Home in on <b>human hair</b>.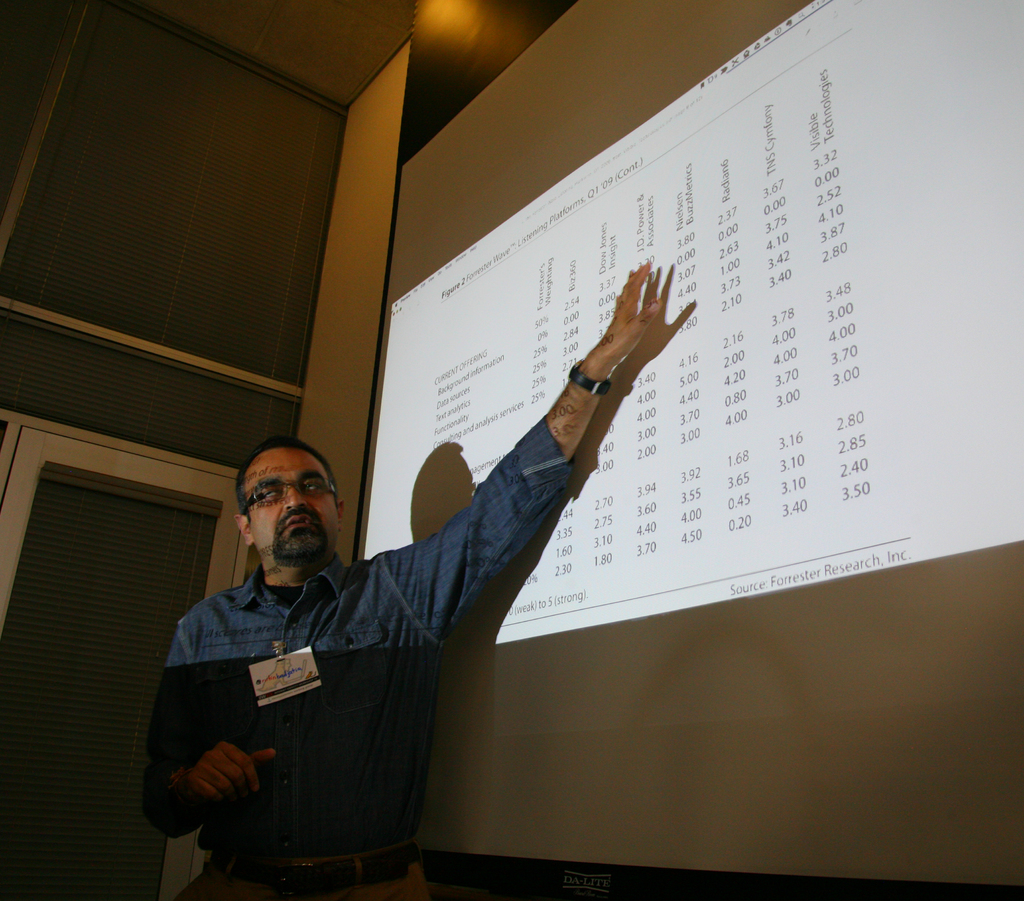
Homed in at 235, 433, 332, 522.
